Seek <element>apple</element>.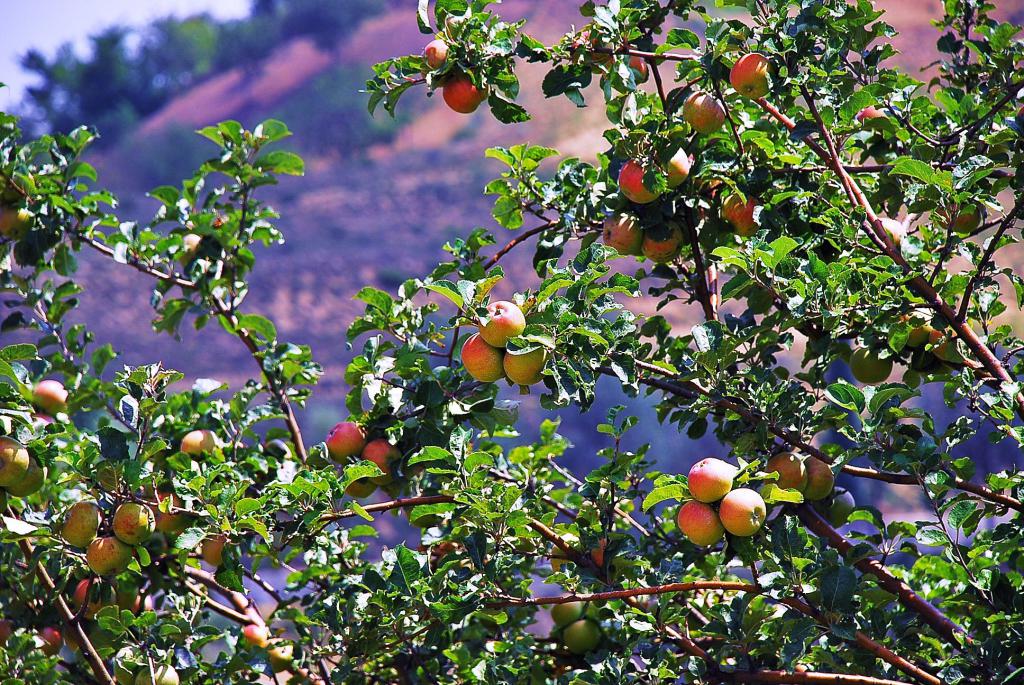
(823, 490, 860, 528).
